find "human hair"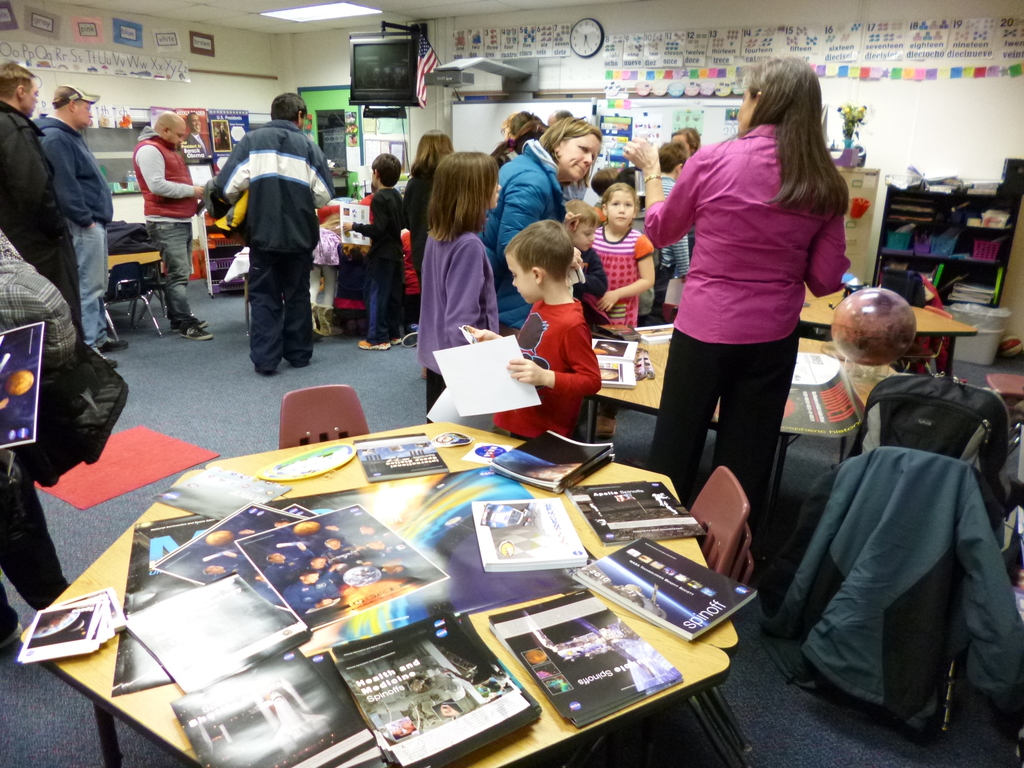
Rect(260, 92, 312, 127)
